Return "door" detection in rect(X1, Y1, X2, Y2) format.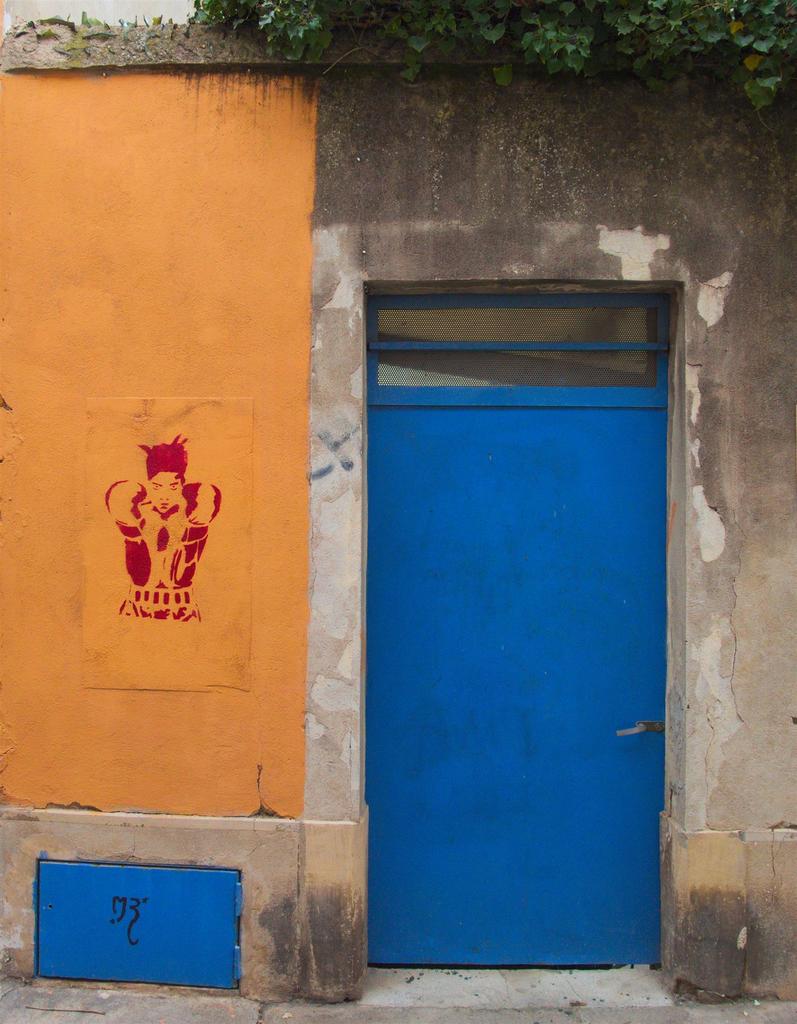
rect(341, 278, 700, 991).
